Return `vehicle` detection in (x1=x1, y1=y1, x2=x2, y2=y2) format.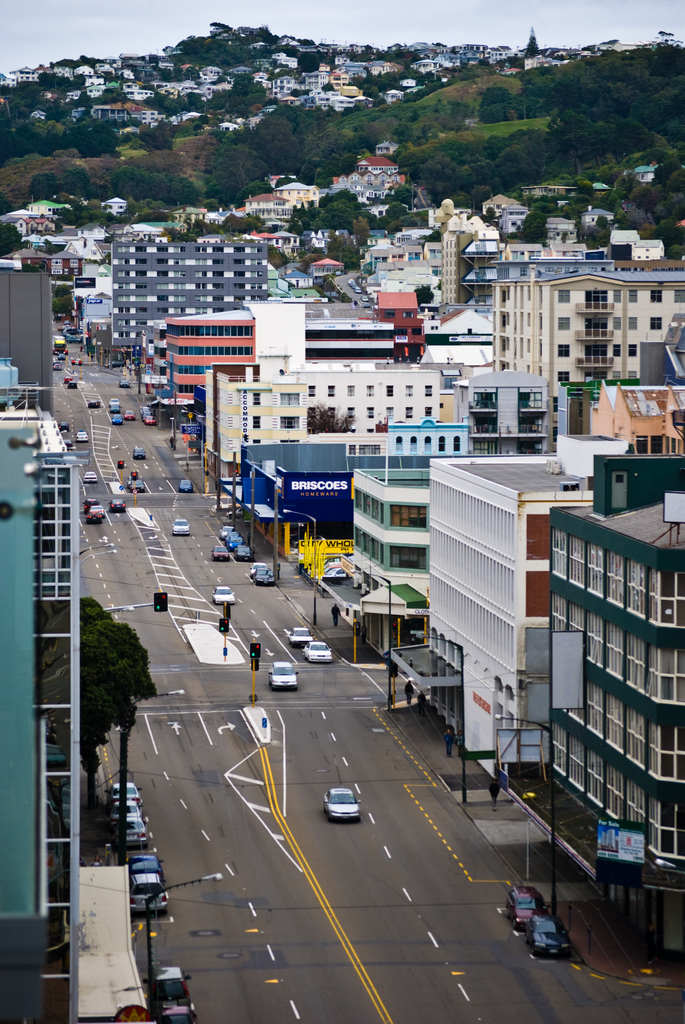
(x1=248, y1=560, x2=276, y2=588).
